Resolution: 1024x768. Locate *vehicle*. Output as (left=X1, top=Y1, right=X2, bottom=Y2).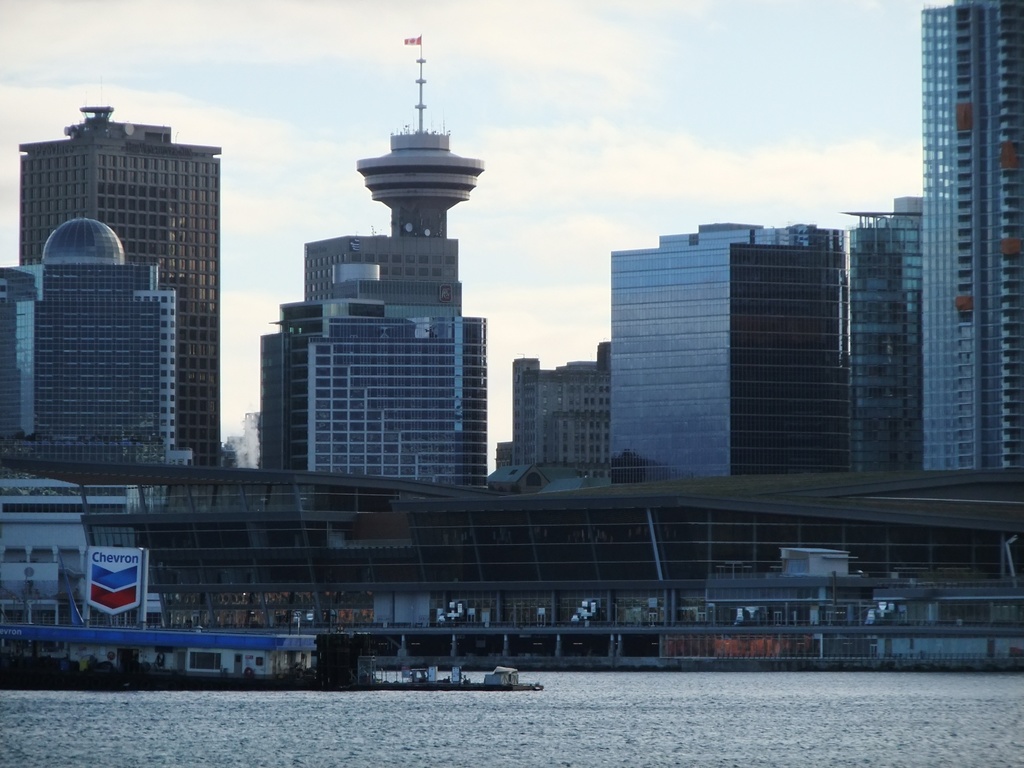
(left=869, top=588, right=1023, bottom=666).
